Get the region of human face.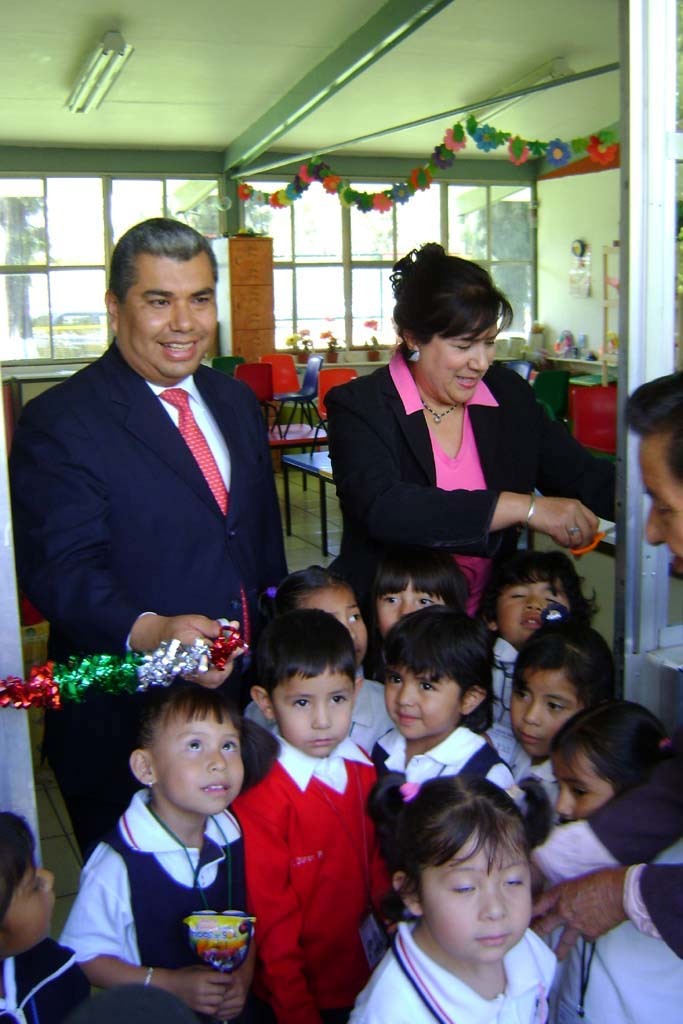
Rect(378, 575, 442, 637).
